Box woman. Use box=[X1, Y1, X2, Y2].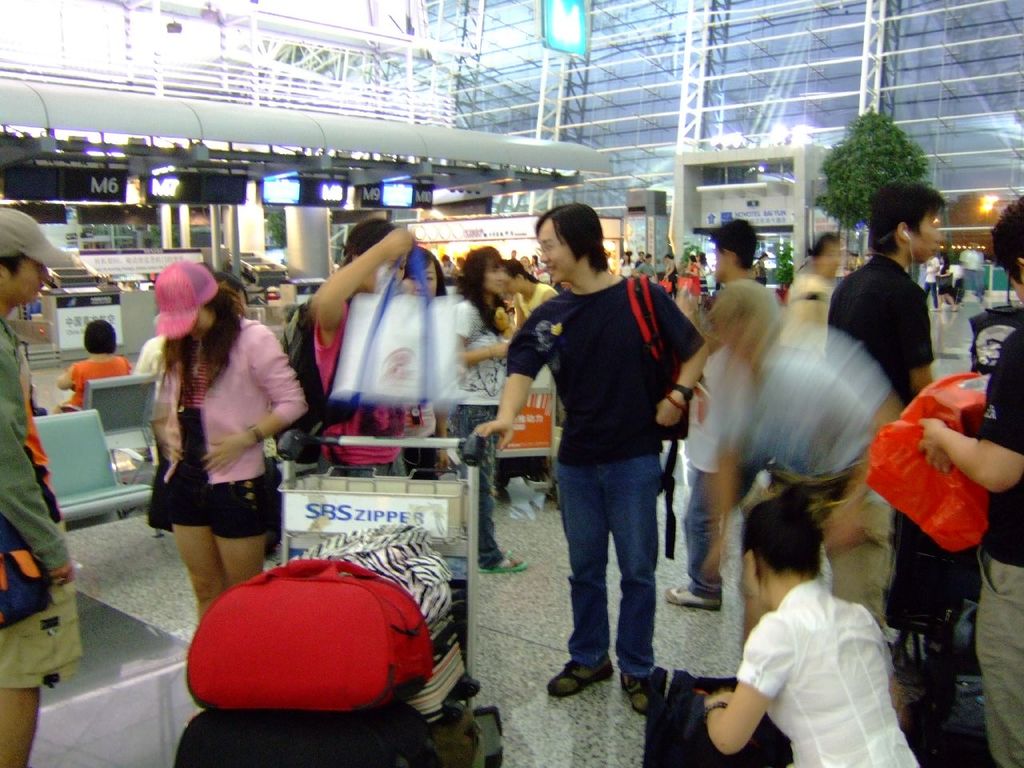
box=[452, 245, 526, 573].
